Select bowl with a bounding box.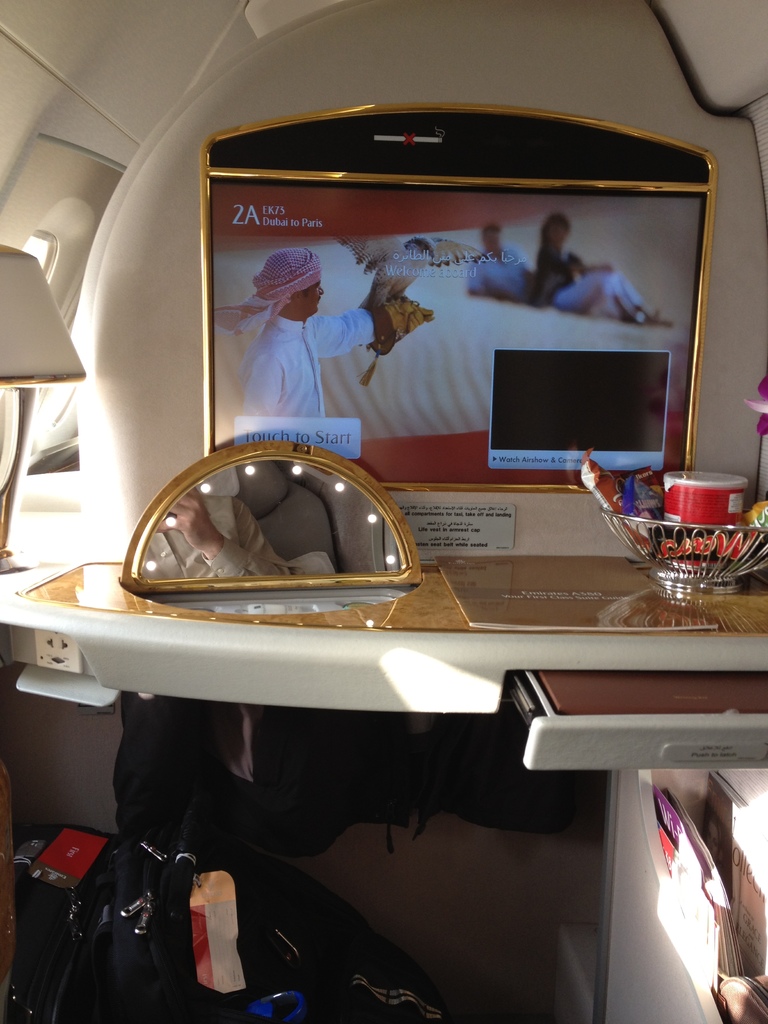
bbox(594, 509, 767, 596).
